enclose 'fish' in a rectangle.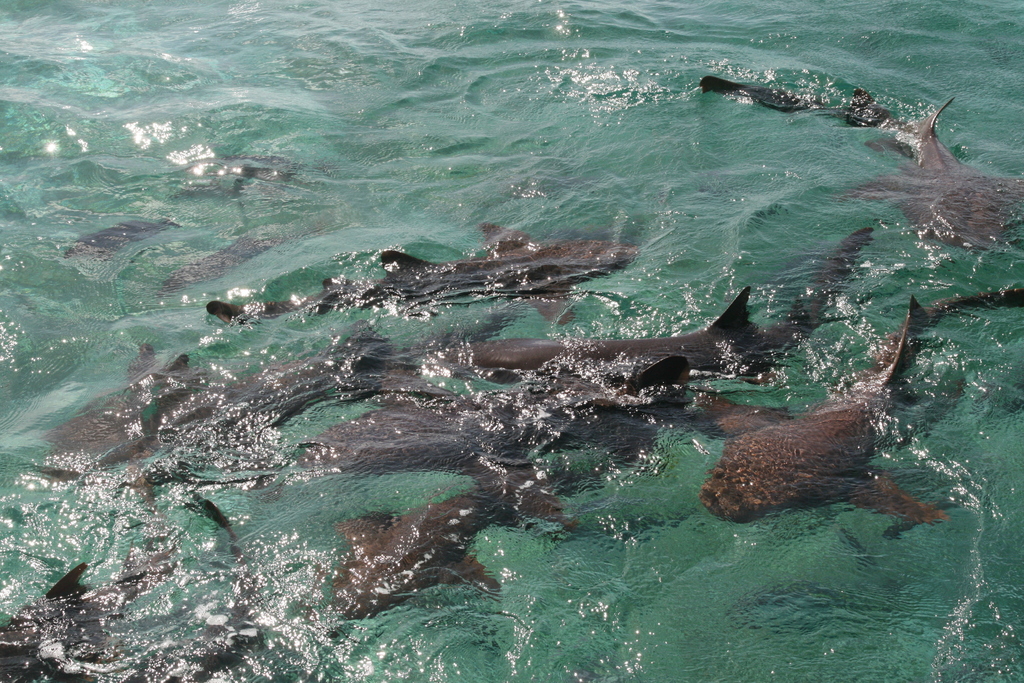
{"x1": 0, "y1": 543, "x2": 196, "y2": 682}.
